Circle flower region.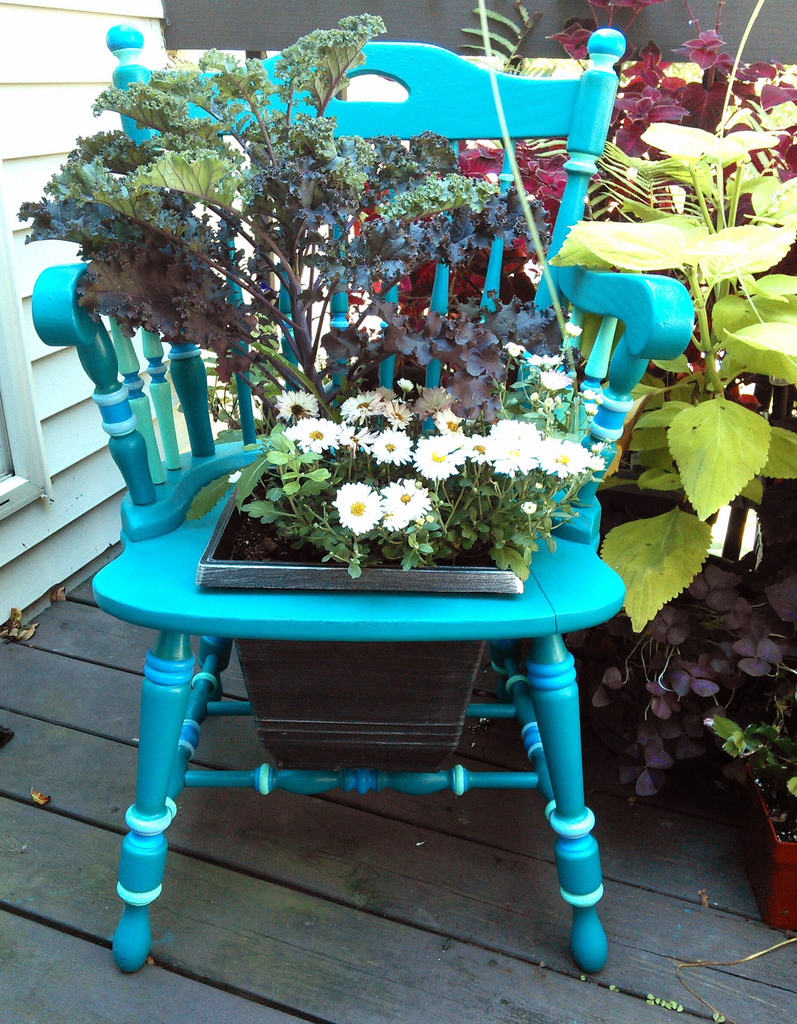
Region: <region>334, 480, 384, 534</region>.
